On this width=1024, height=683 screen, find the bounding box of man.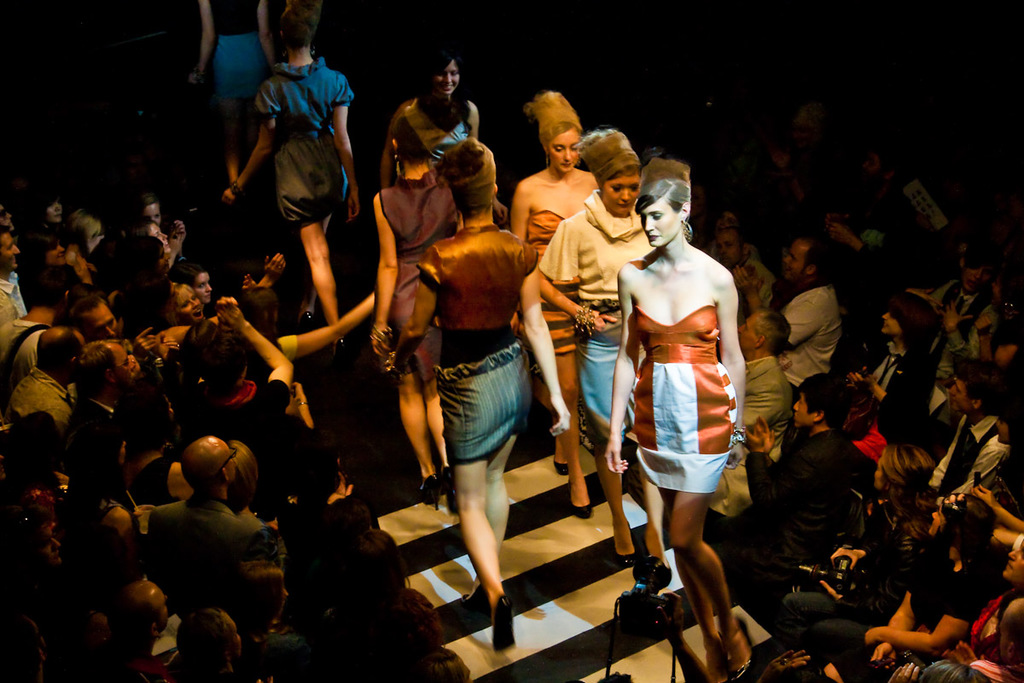
Bounding box: detection(60, 340, 132, 484).
